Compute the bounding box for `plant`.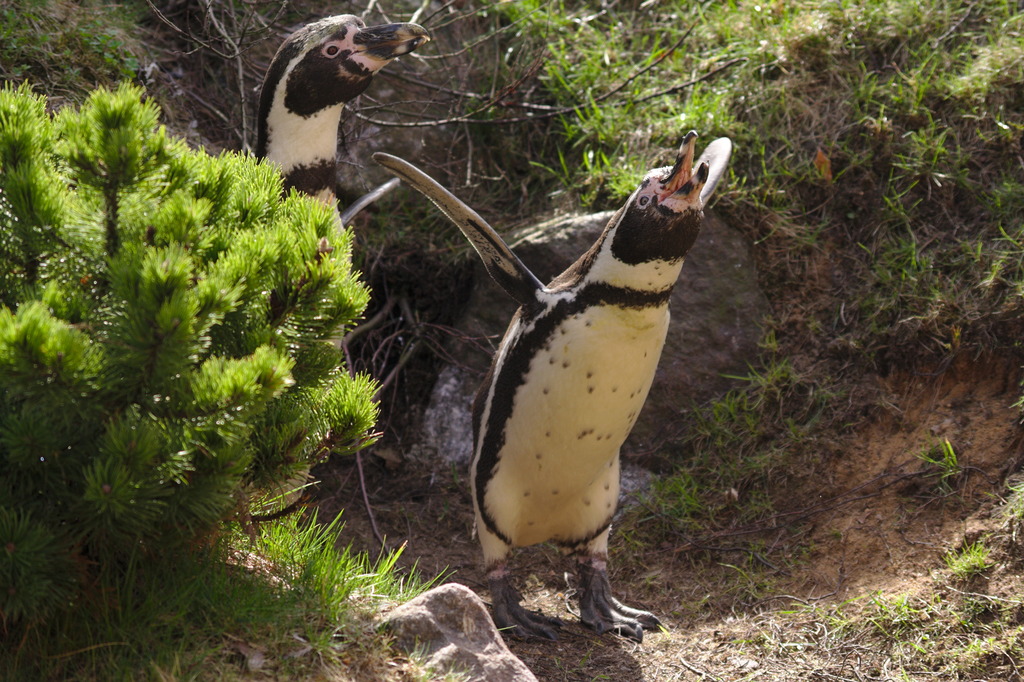
BBox(930, 548, 999, 578).
